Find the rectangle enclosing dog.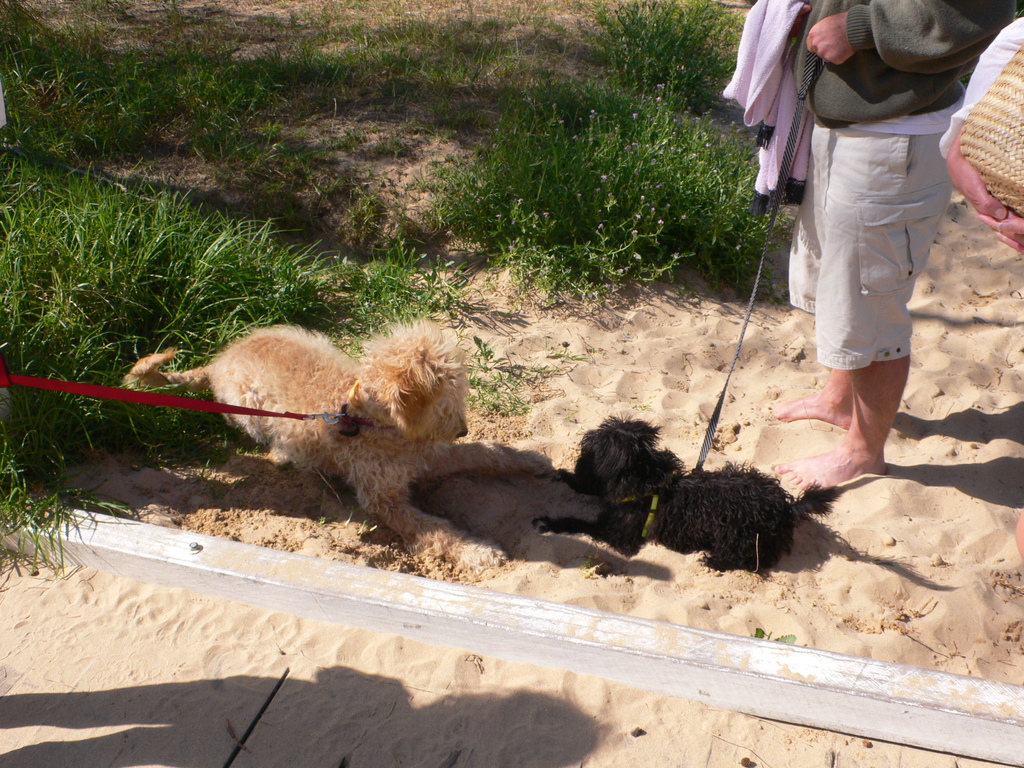
bbox(530, 408, 850, 575).
